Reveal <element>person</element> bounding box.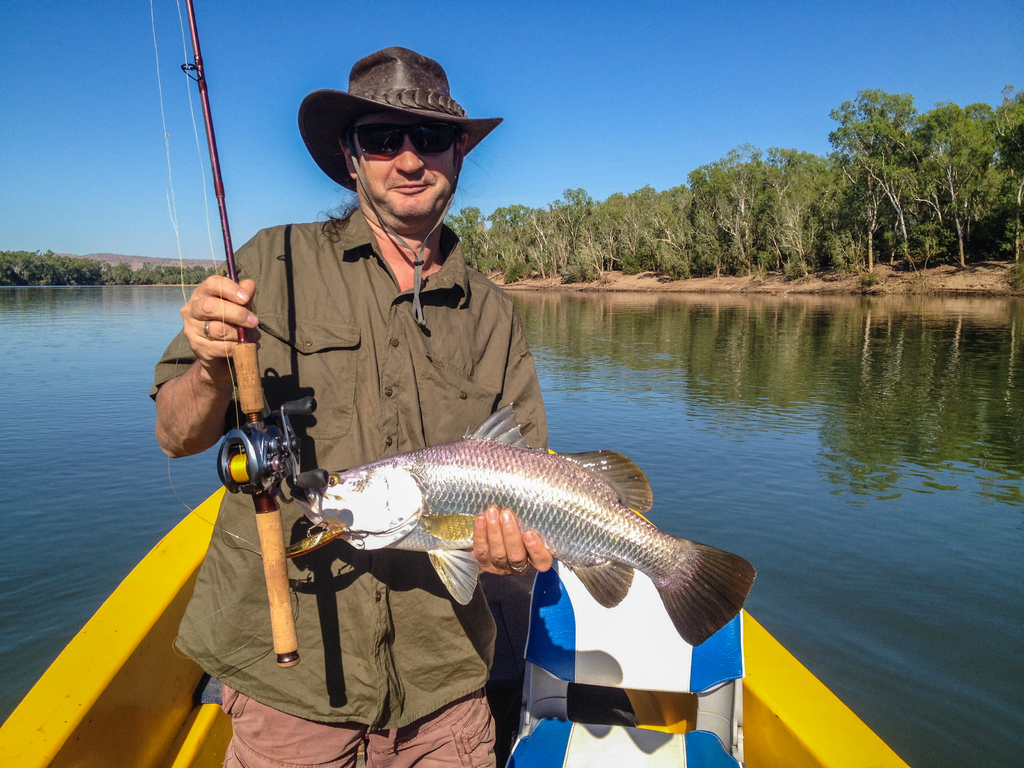
Revealed: 149/46/553/767.
